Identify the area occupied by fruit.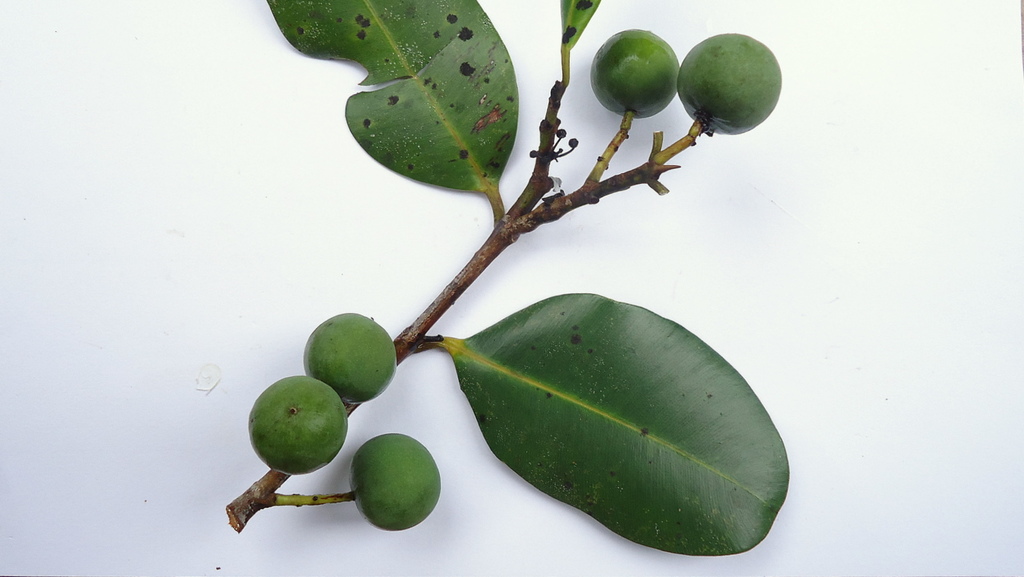
Area: left=675, top=33, right=785, bottom=142.
